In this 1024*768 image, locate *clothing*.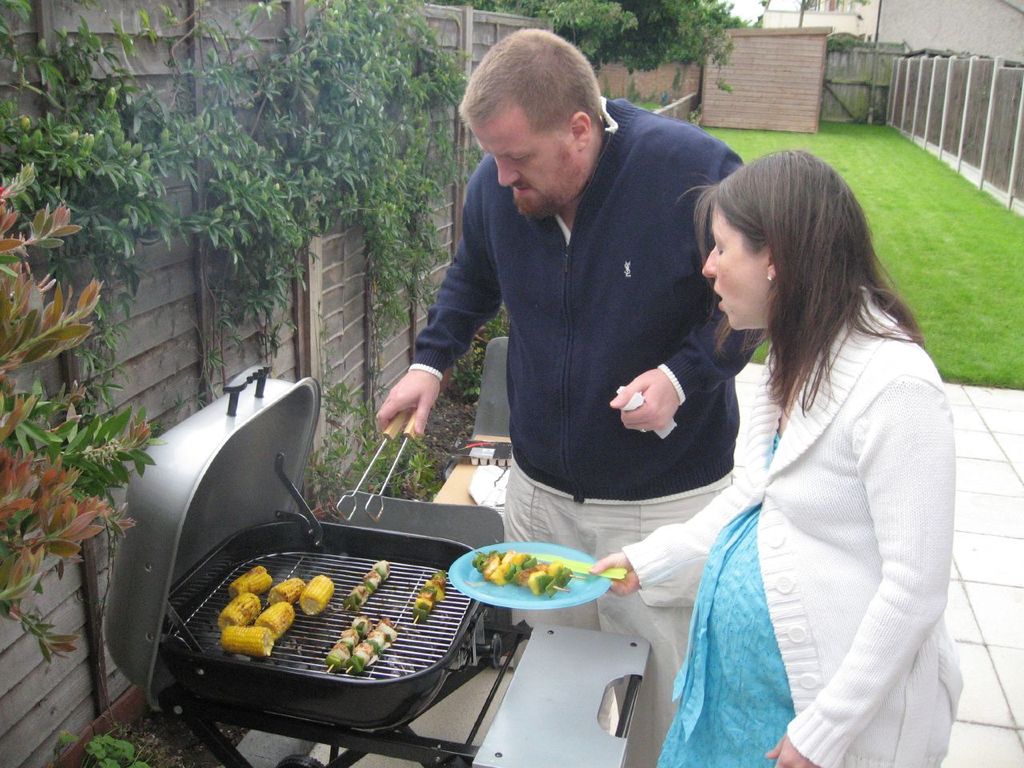
Bounding box: (x1=618, y1=282, x2=966, y2=766).
